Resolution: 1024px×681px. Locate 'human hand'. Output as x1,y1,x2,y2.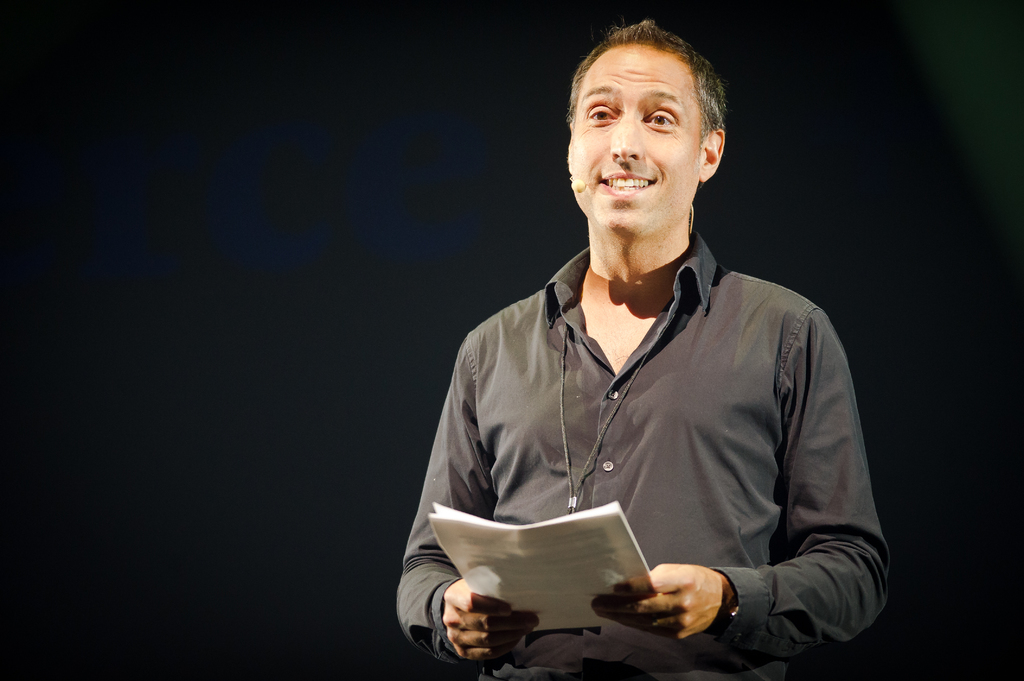
637,565,748,641.
